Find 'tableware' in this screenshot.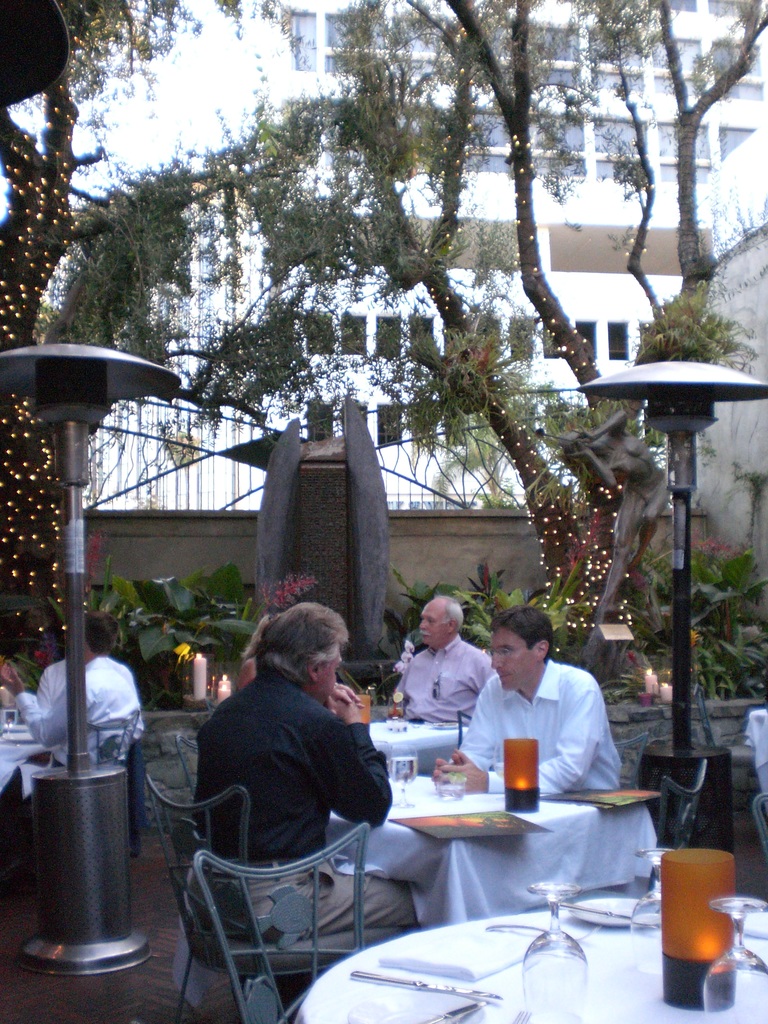
The bounding box for 'tableware' is bbox=[660, 837, 749, 989].
